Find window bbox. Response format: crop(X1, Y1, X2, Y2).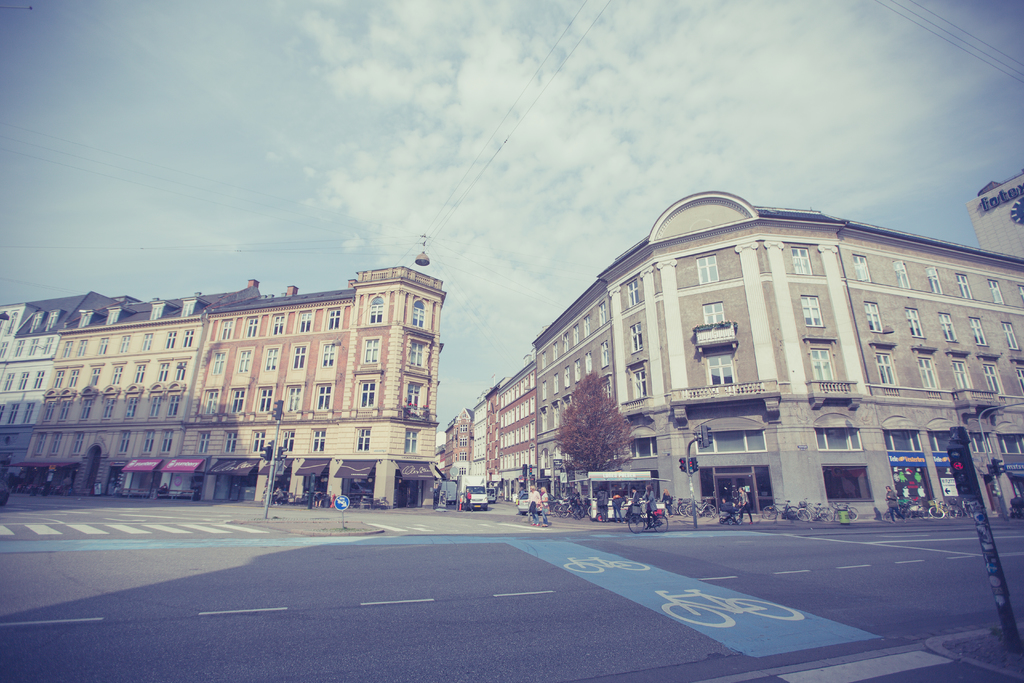
crop(554, 342, 559, 360).
